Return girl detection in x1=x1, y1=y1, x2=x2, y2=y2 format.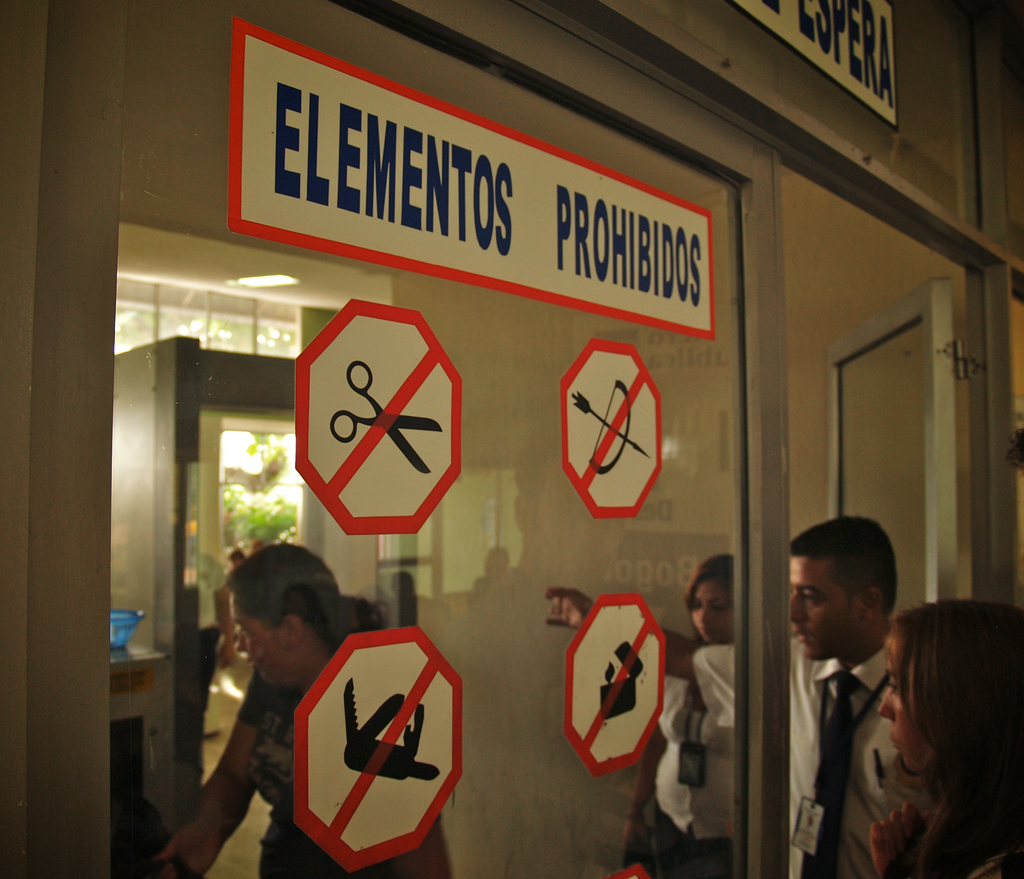
x1=623, y1=555, x2=735, y2=878.
